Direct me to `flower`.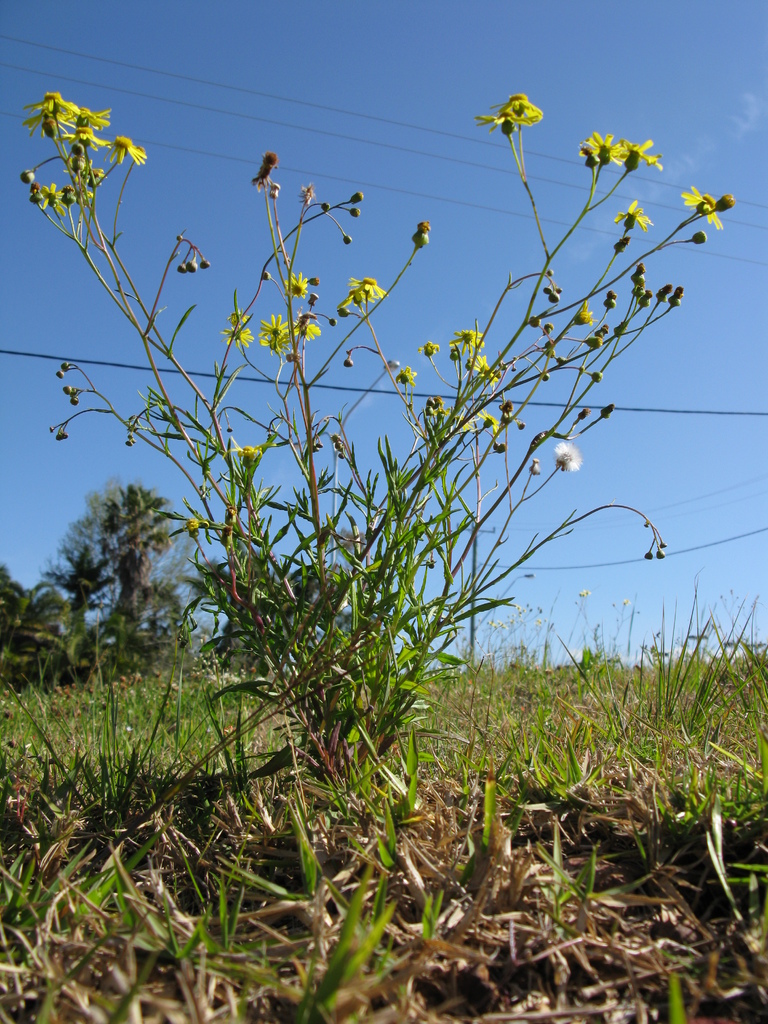
Direction: (576,305,591,330).
